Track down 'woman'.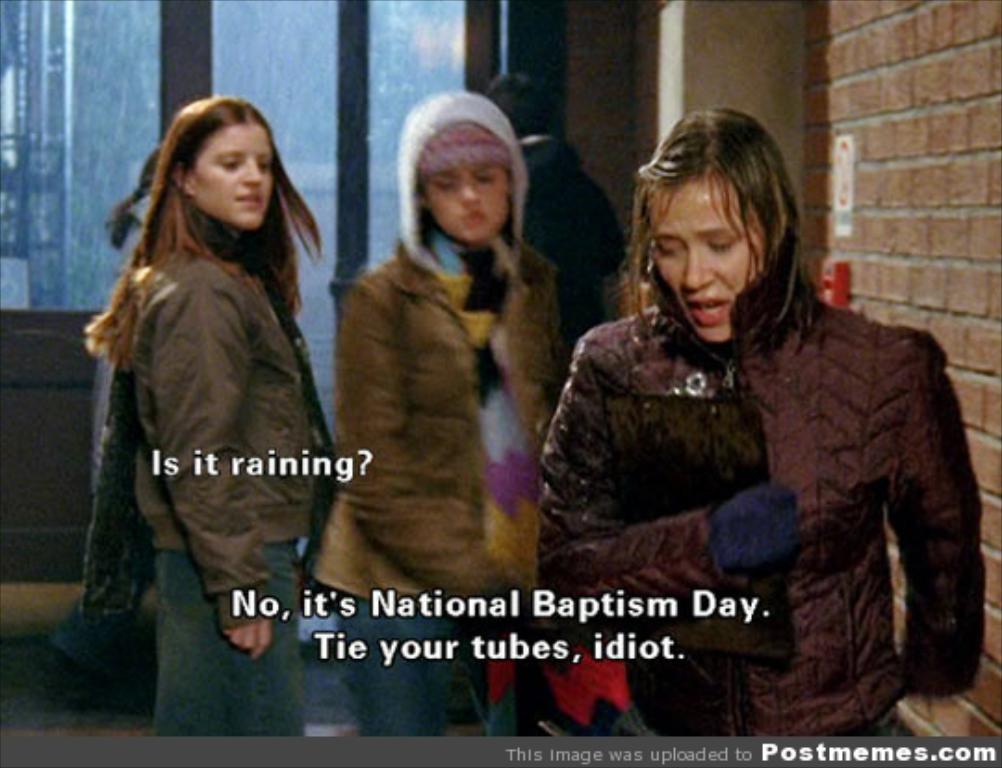
Tracked to {"x1": 54, "y1": 91, "x2": 328, "y2": 733}.
